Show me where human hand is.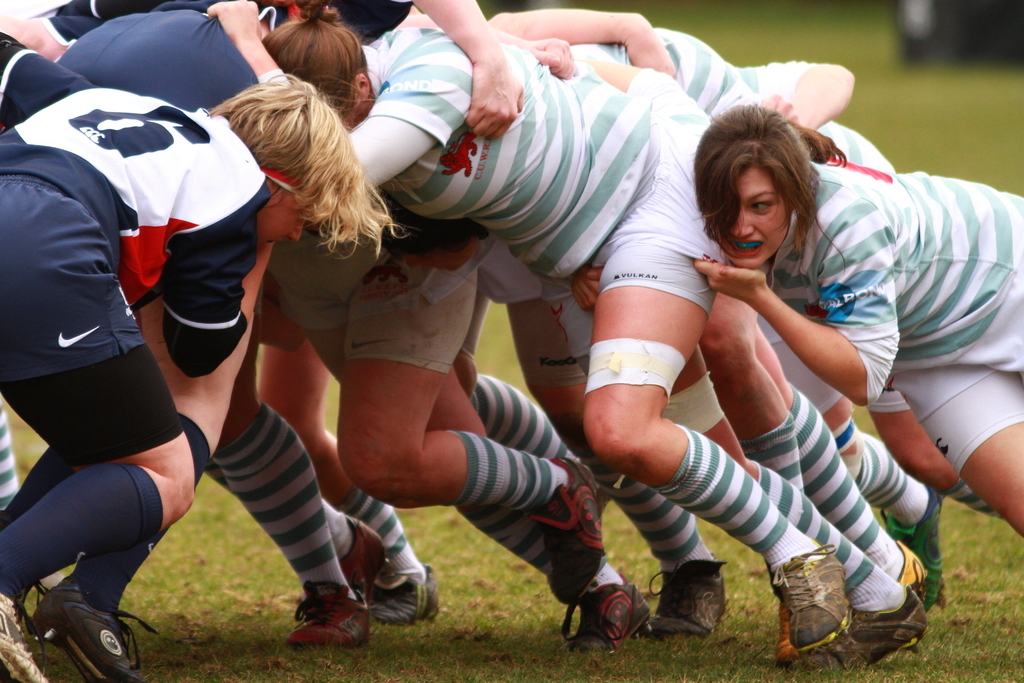
human hand is at x1=523, y1=35, x2=577, y2=79.
